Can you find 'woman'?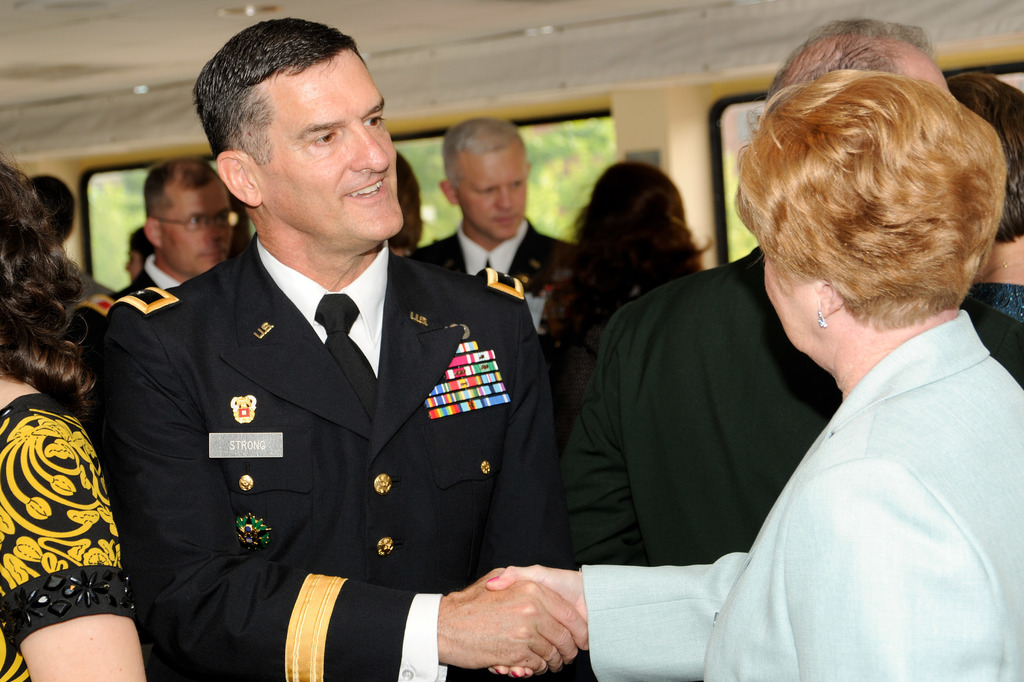
Yes, bounding box: <region>486, 66, 1023, 681</region>.
